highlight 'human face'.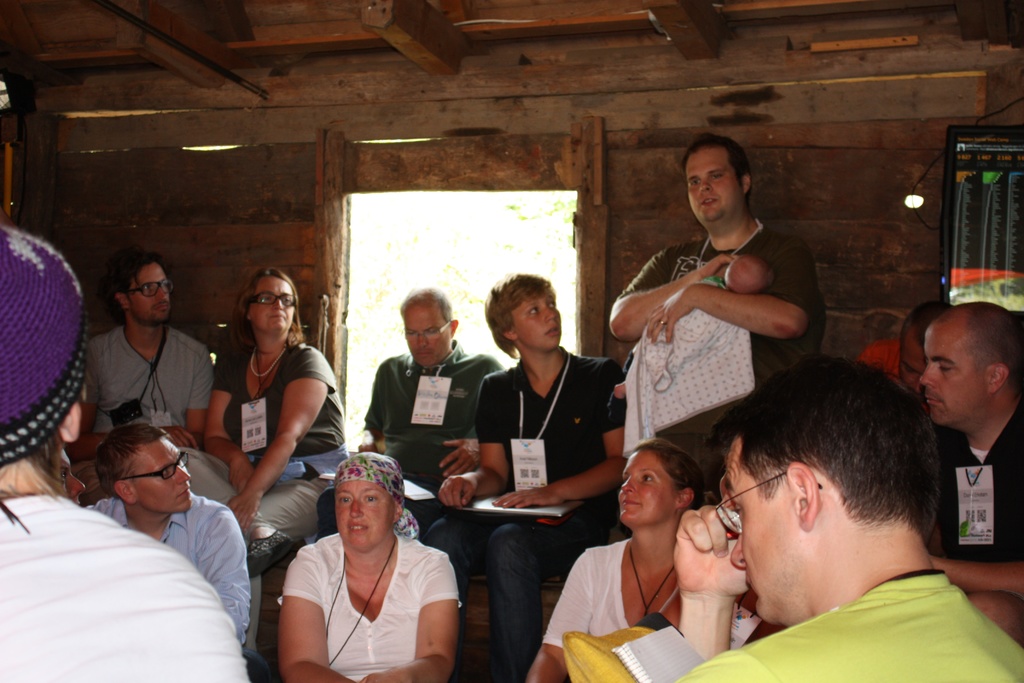
Highlighted region: {"left": 680, "top": 140, "right": 742, "bottom": 225}.
